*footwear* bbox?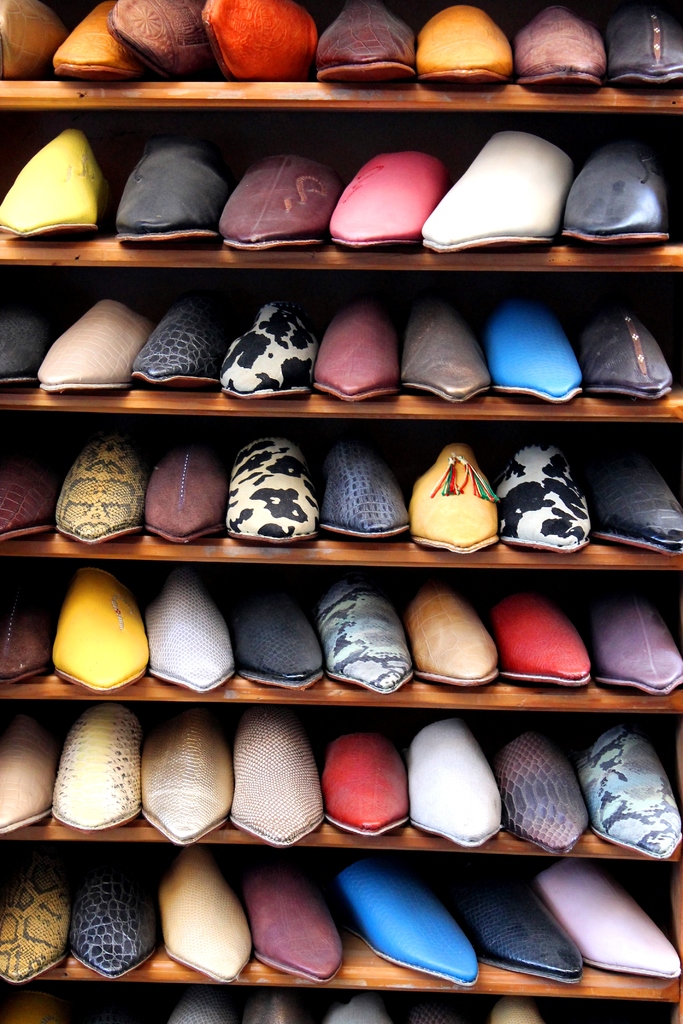
410/717/501/861
